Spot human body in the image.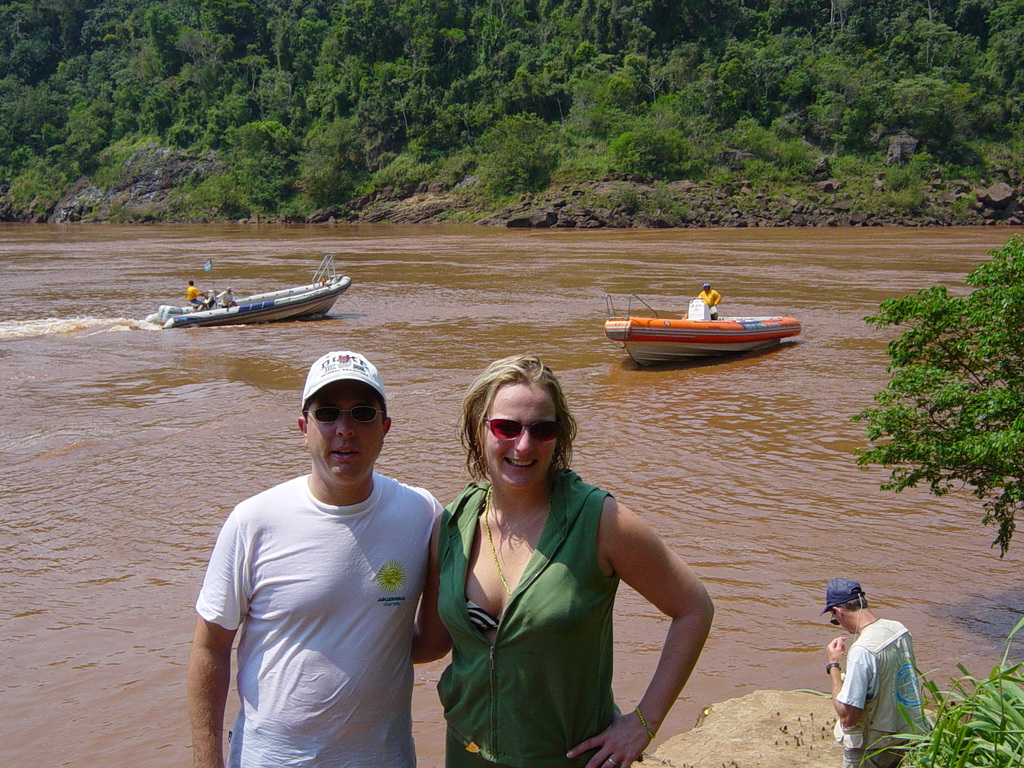
human body found at <bbox>420, 466, 718, 767</bbox>.
